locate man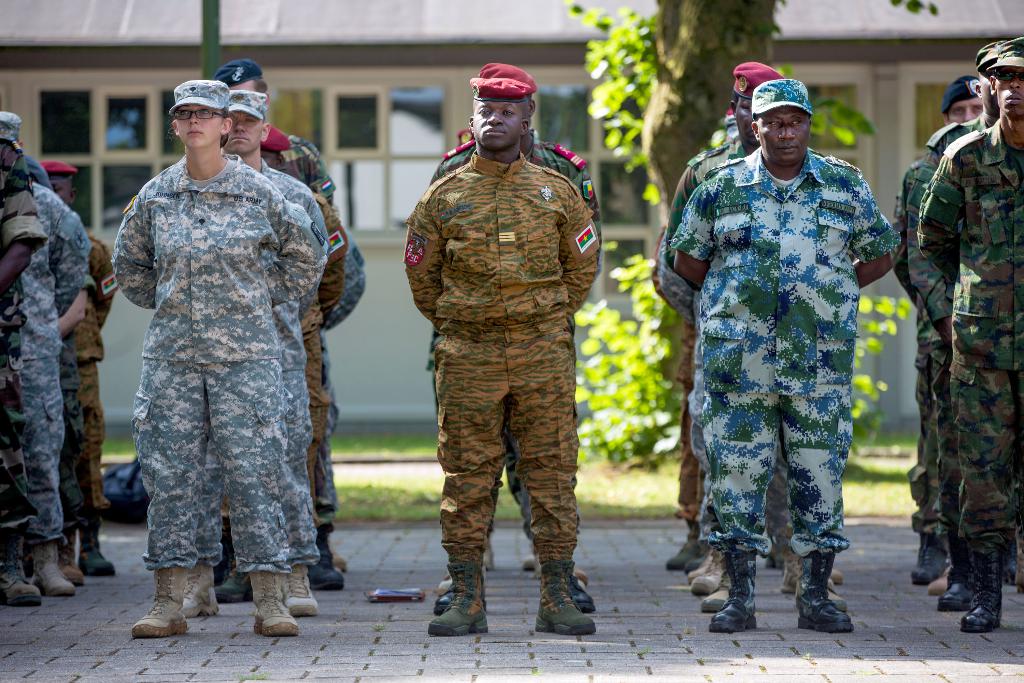
216 60 324 163
